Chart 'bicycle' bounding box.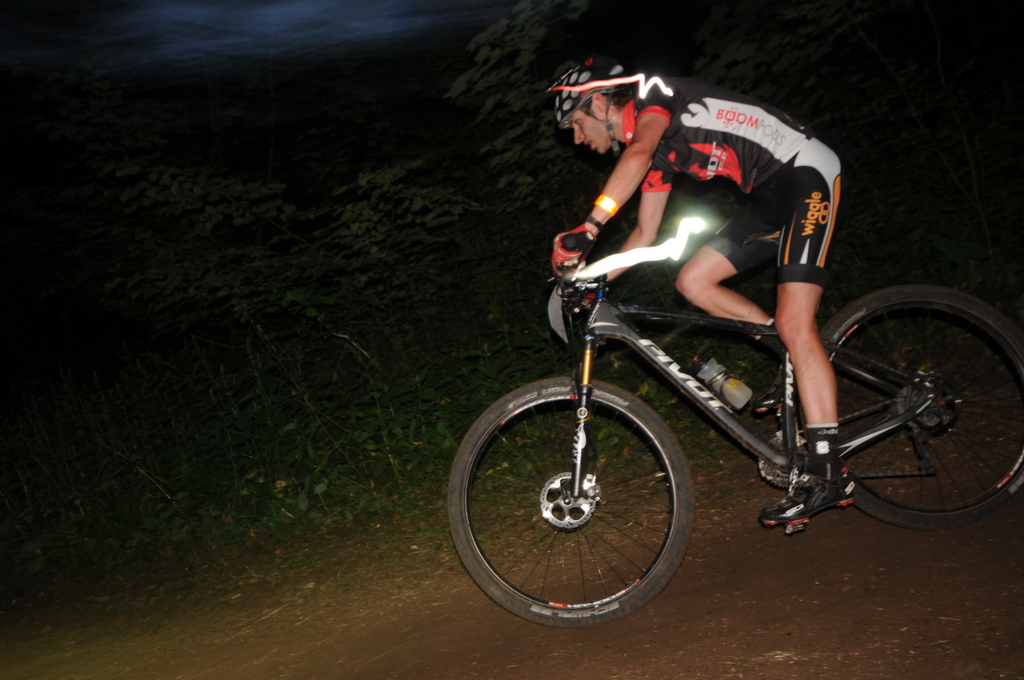
Charted: (433,225,1023,635).
